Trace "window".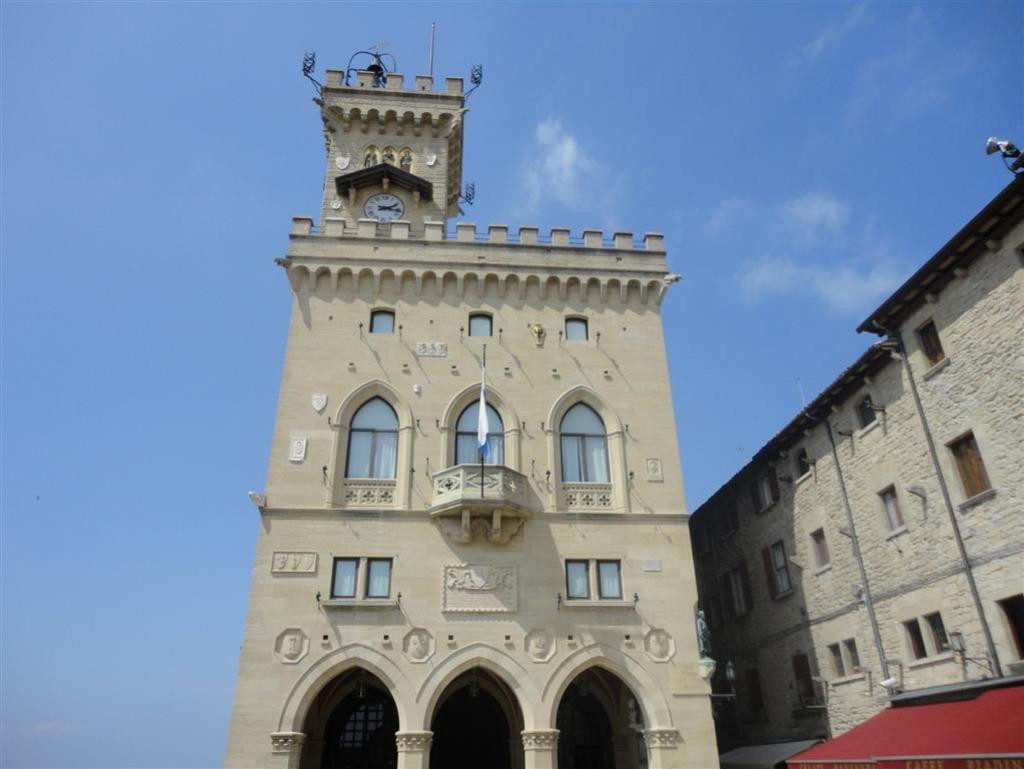
Traced to box=[563, 558, 587, 599].
